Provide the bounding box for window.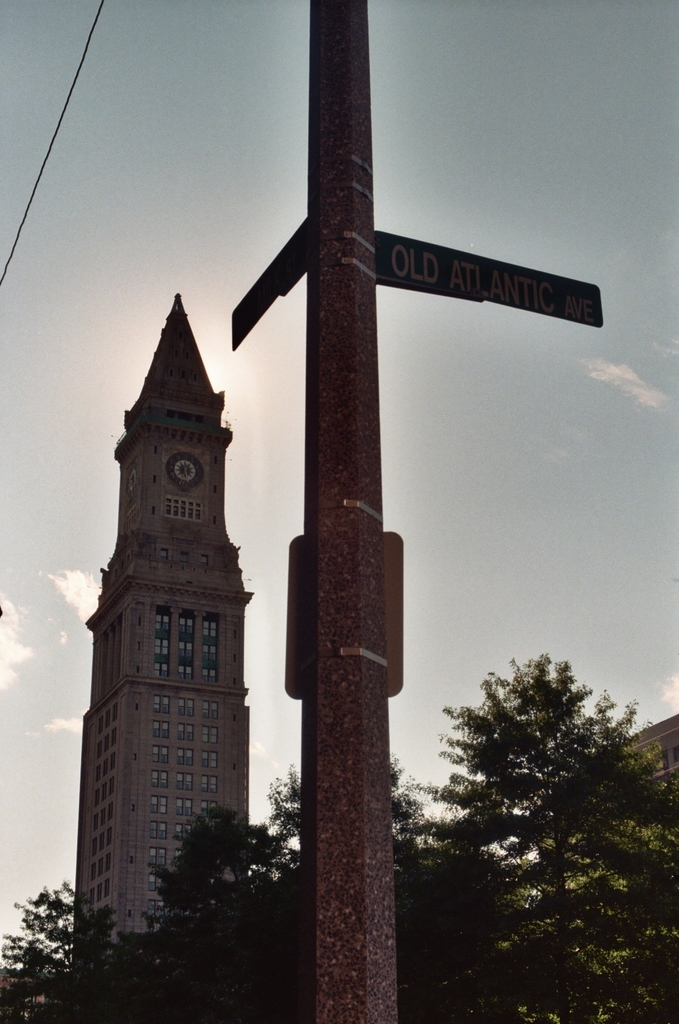
l=198, t=800, r=220, b=822.
